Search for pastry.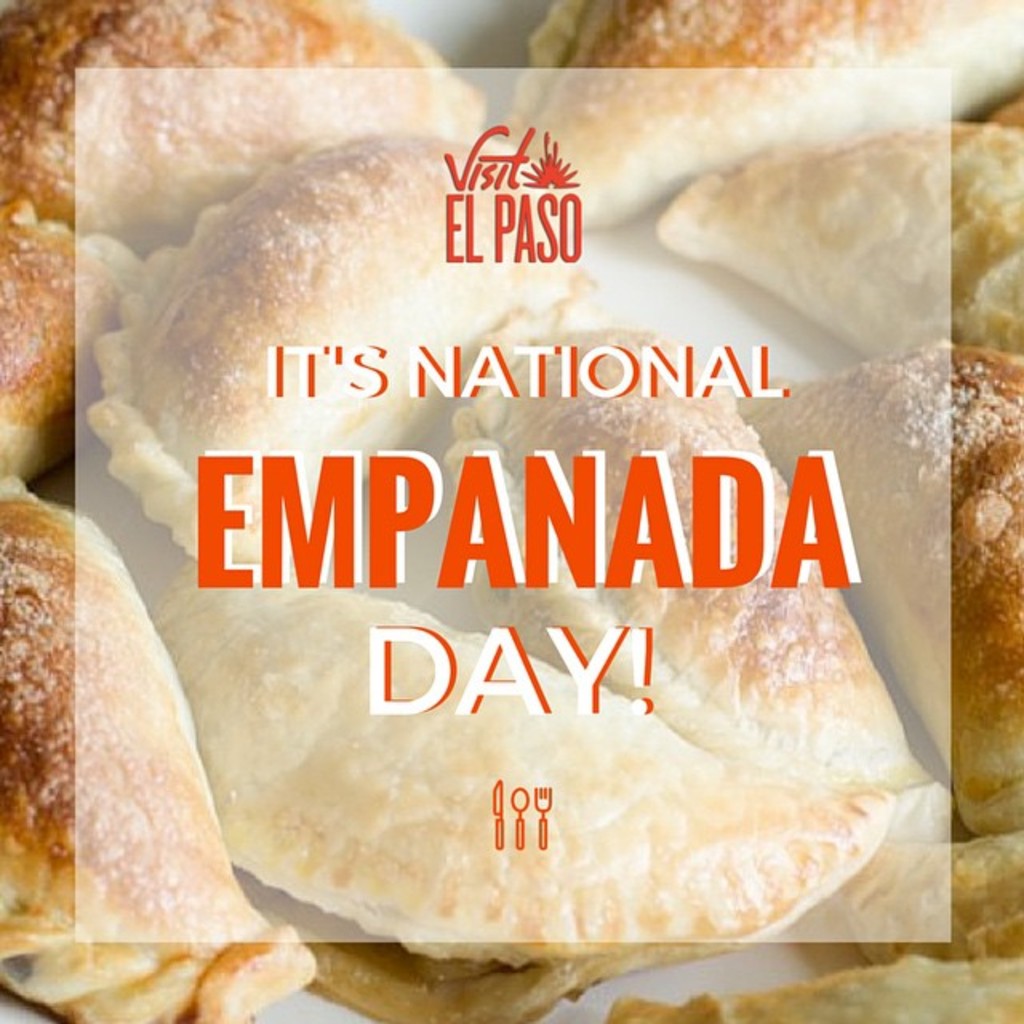
Found at 195:198:610:566.
